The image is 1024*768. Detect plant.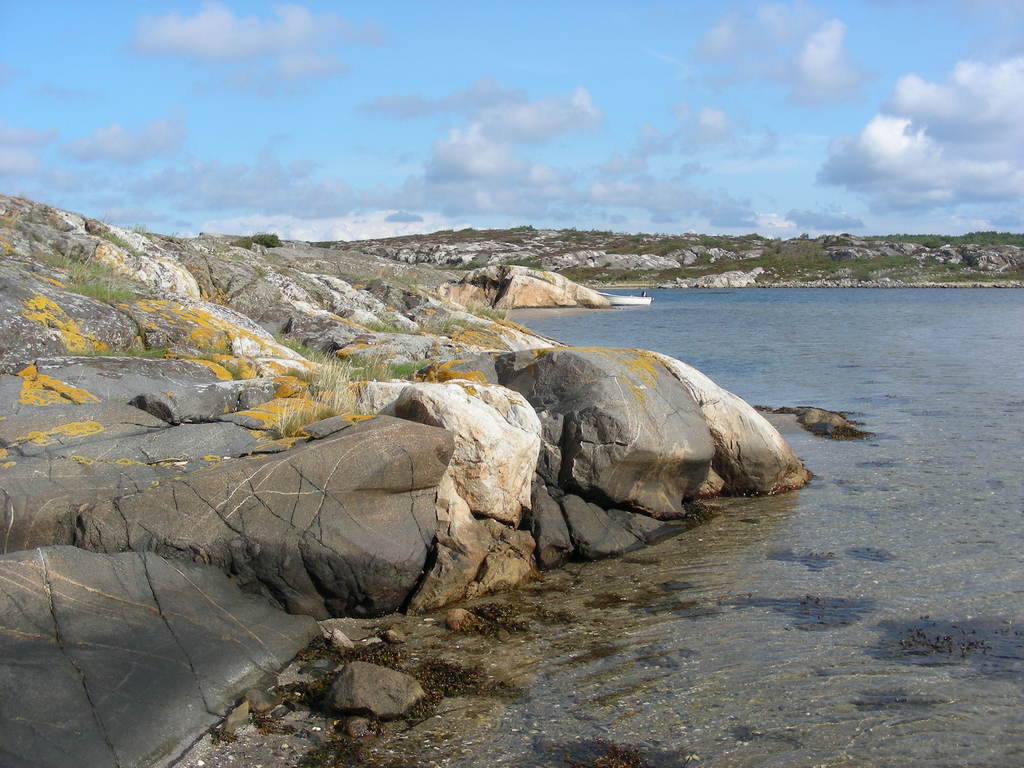
Detection: x1=68, y1=269, x2=138, y2=304.
